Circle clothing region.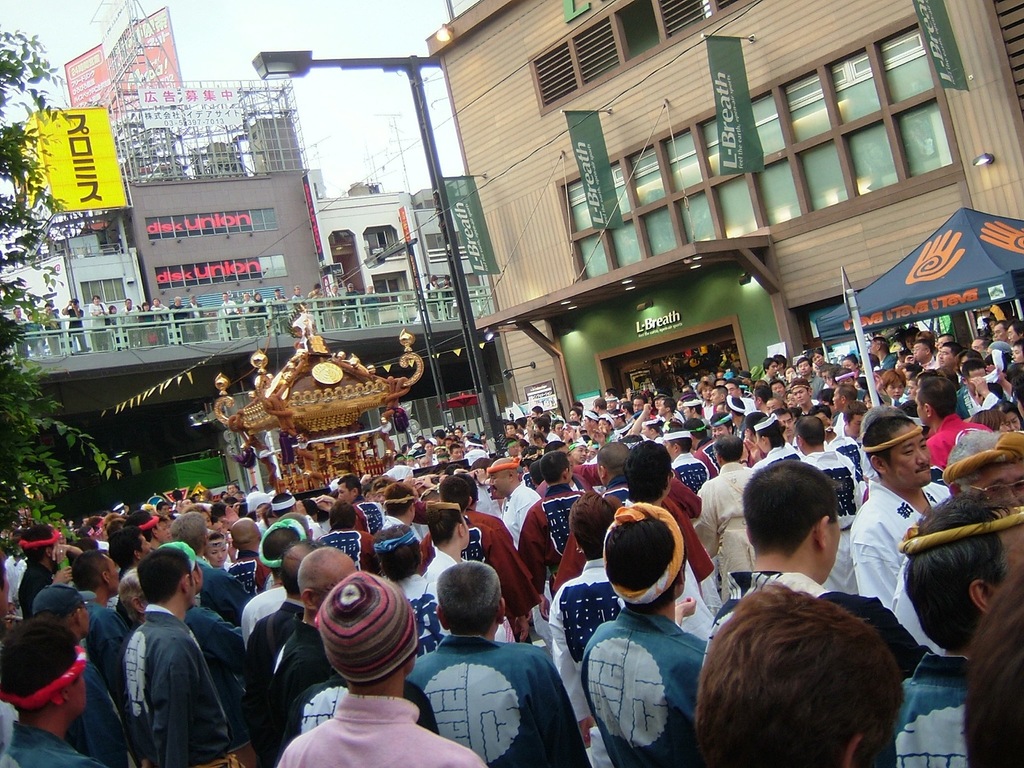
Region: 287/676/439/748.
